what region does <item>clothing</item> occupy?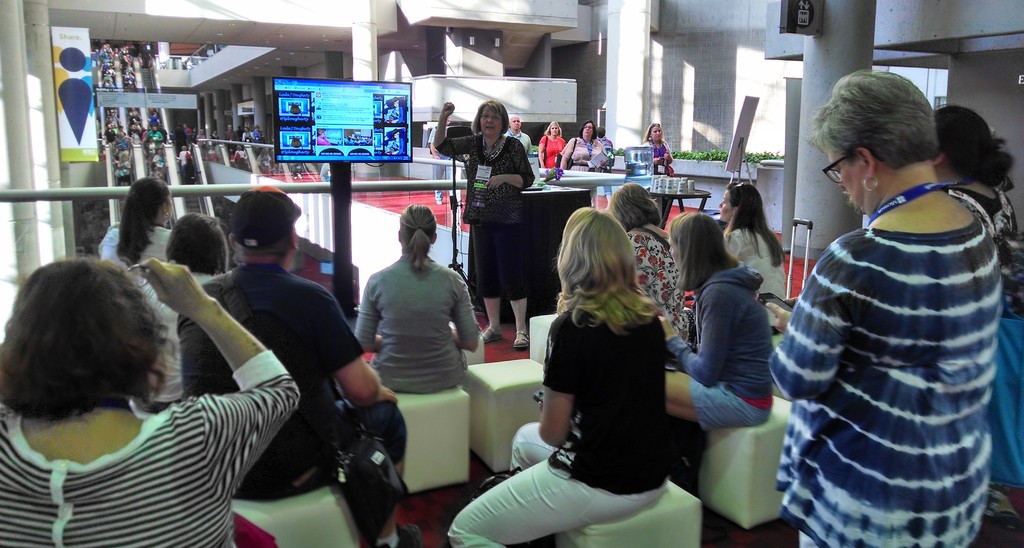
(left=561, top=136, right=608, bottom=172).
